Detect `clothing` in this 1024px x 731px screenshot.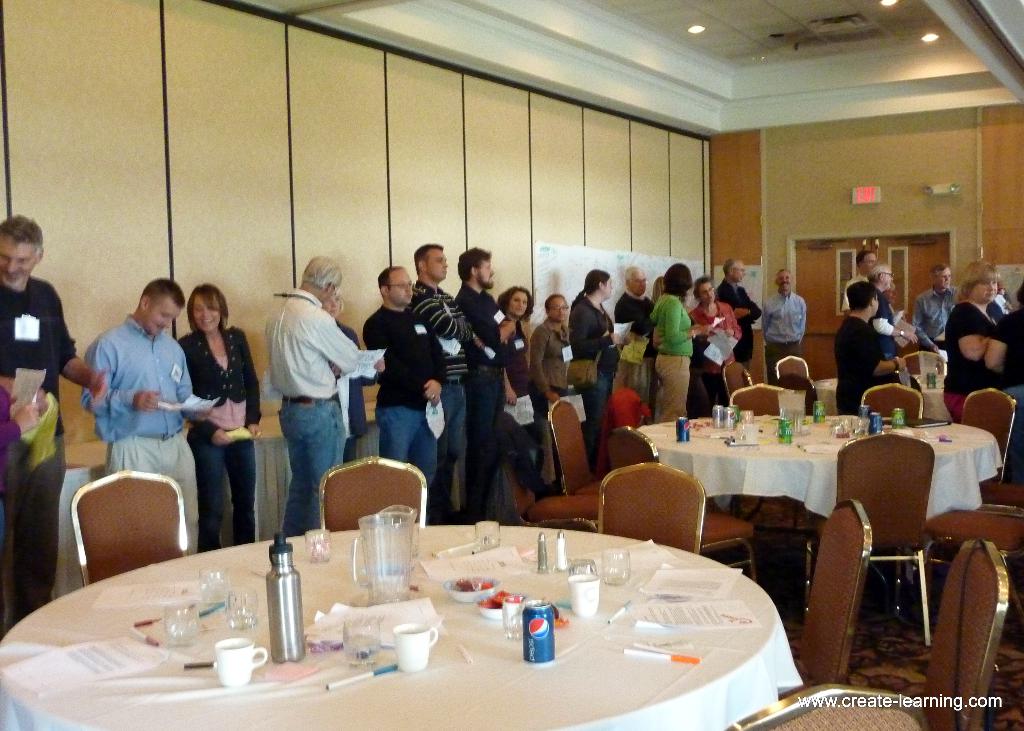
Detection: (501,301,531,408).
